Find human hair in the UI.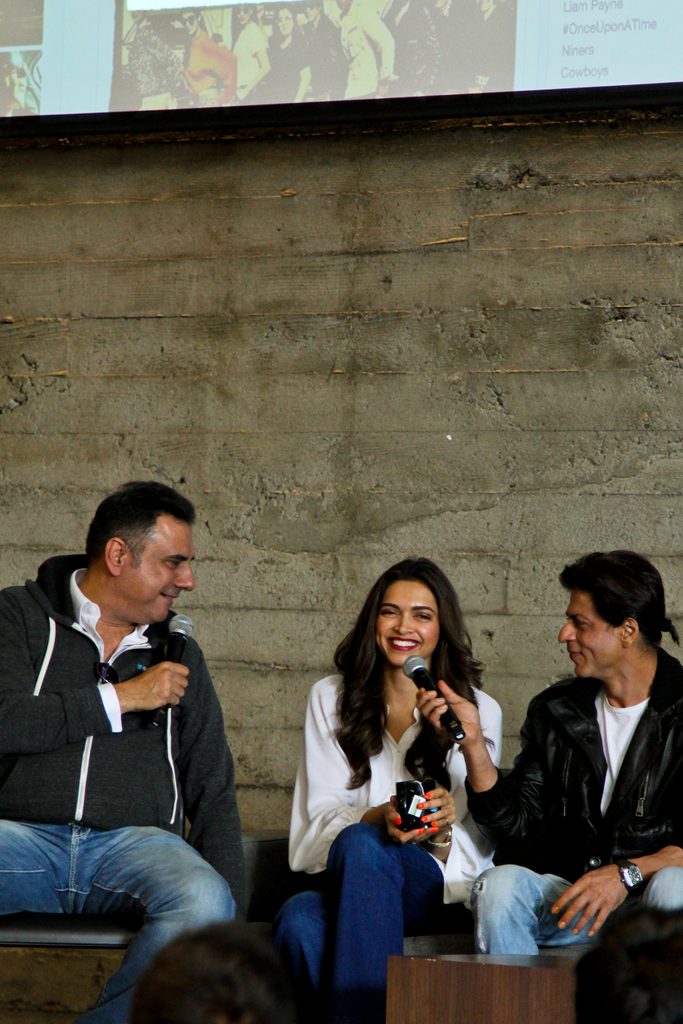
UI element at locate(322, 569, 465, 784).
